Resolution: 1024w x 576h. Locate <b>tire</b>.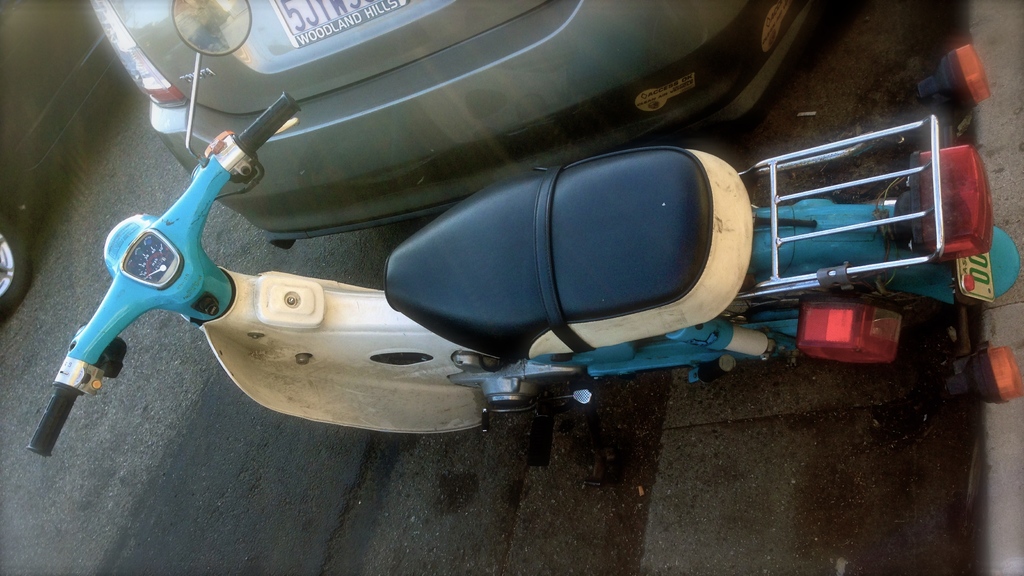
left=0, top=212, right=29, bottom=310.
